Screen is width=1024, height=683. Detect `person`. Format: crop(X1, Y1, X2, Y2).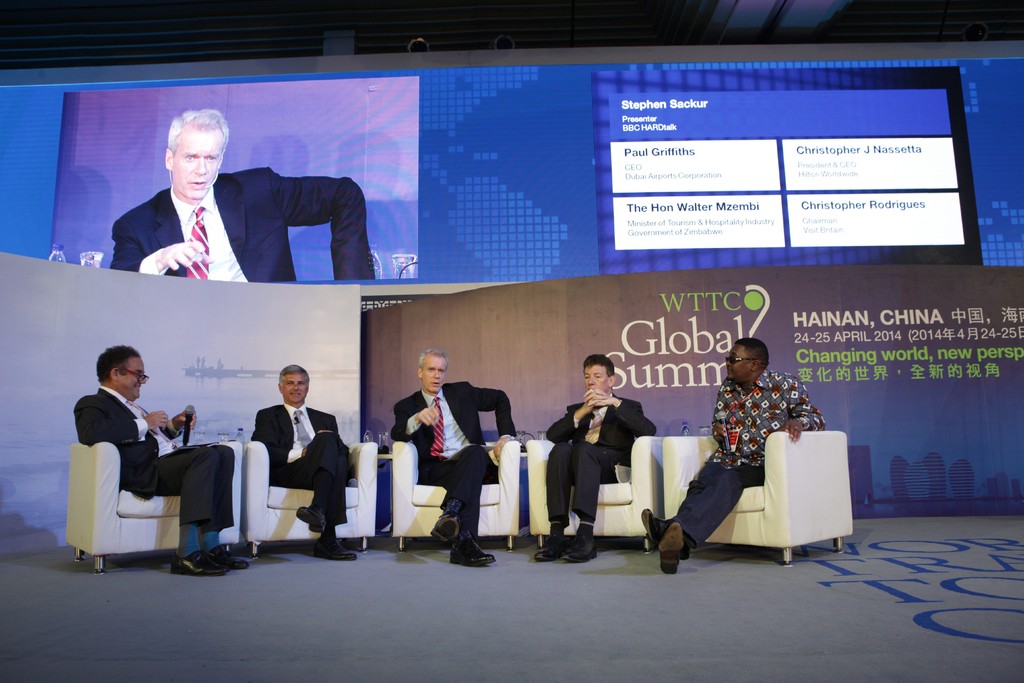
crop(380, 345, 517, 571).
